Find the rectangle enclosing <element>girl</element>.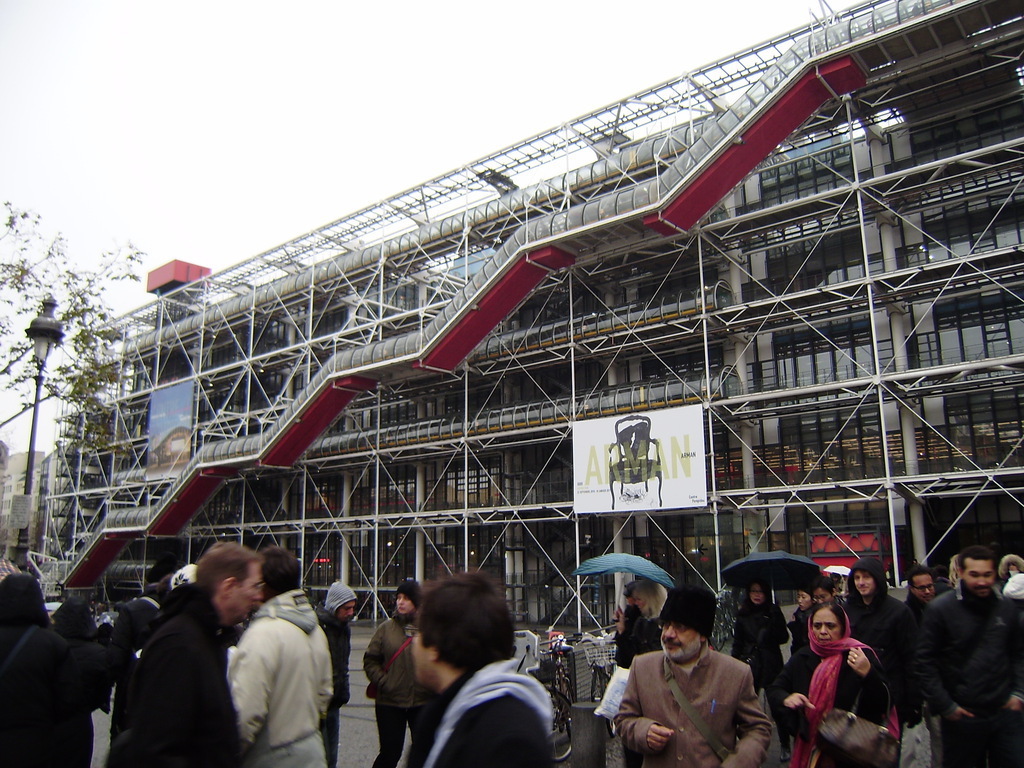
rect(838, 559, 917, 725).
